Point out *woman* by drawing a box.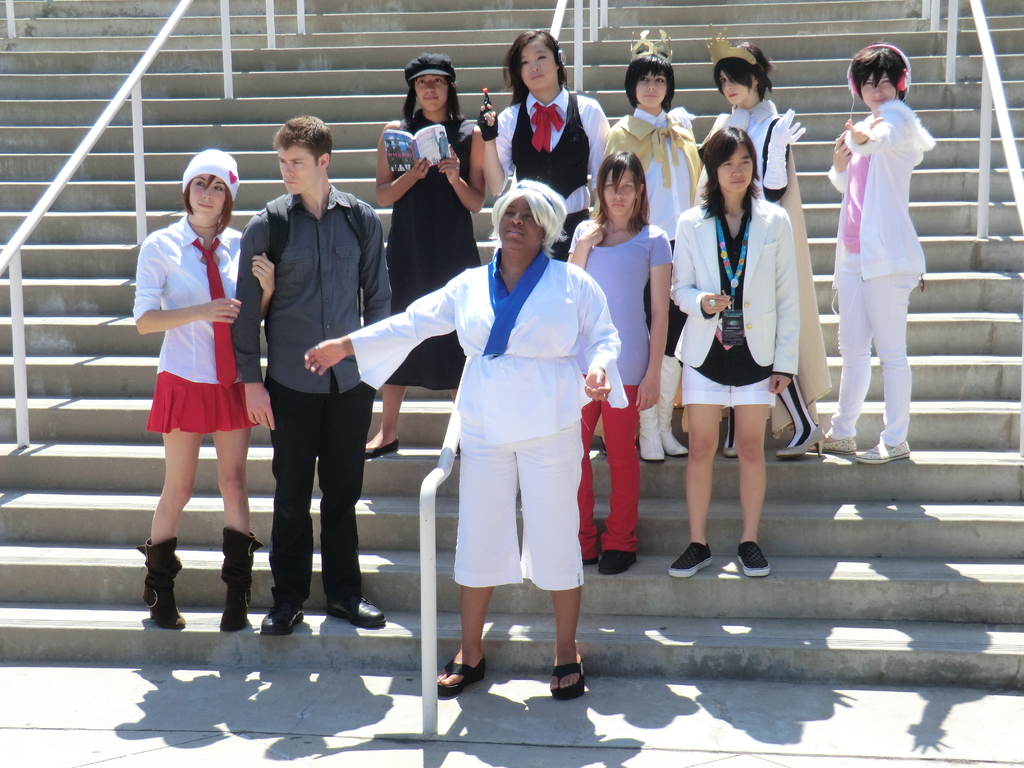
693 31 827 458.
